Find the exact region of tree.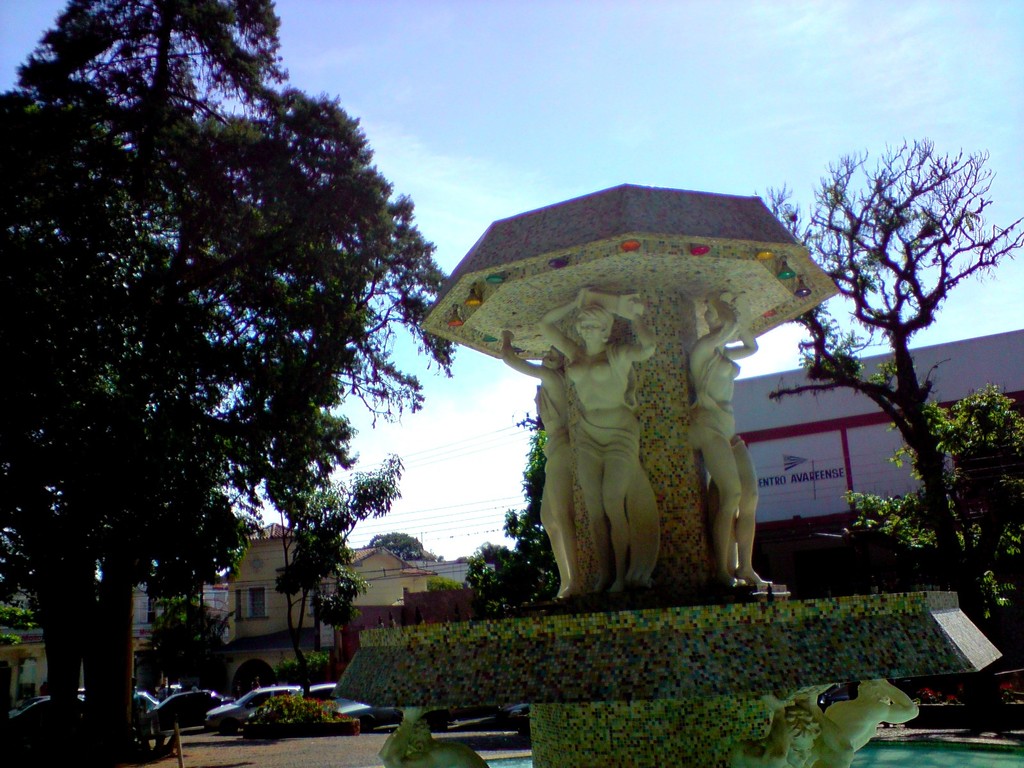
Exact region: {"x1": 368, "y1": 527, "x2": 442, "y2": 564}.
